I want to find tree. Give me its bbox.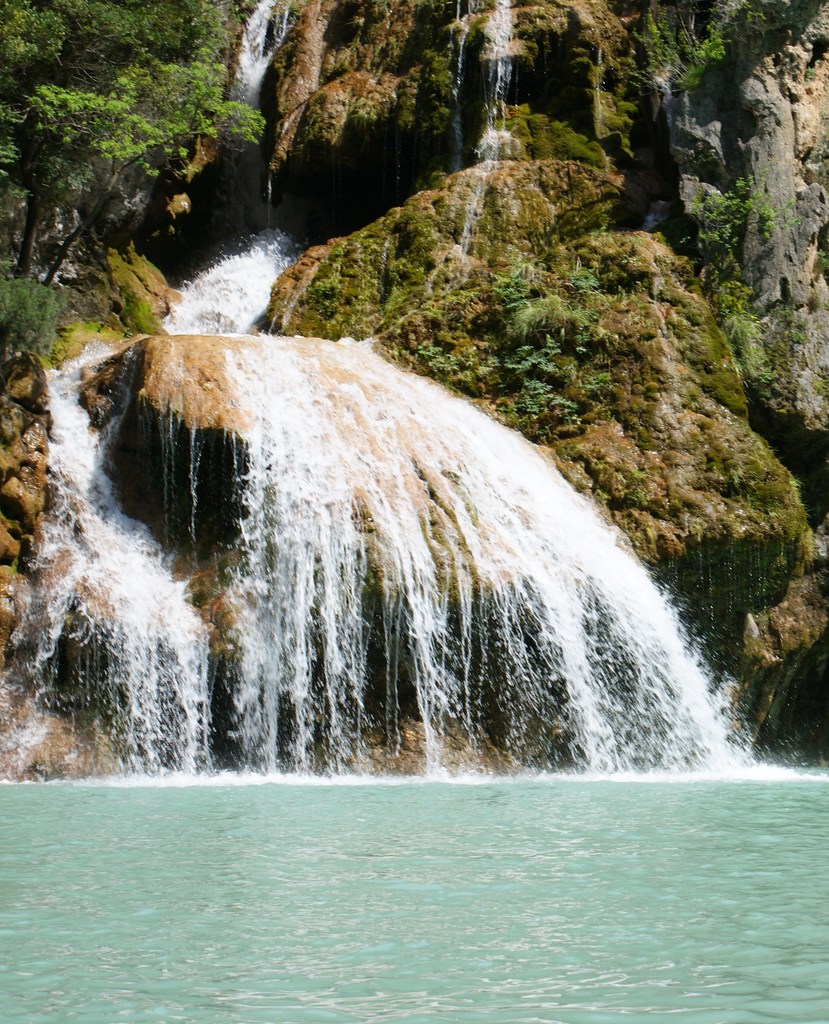
rect(7, 42, 259, 271).
